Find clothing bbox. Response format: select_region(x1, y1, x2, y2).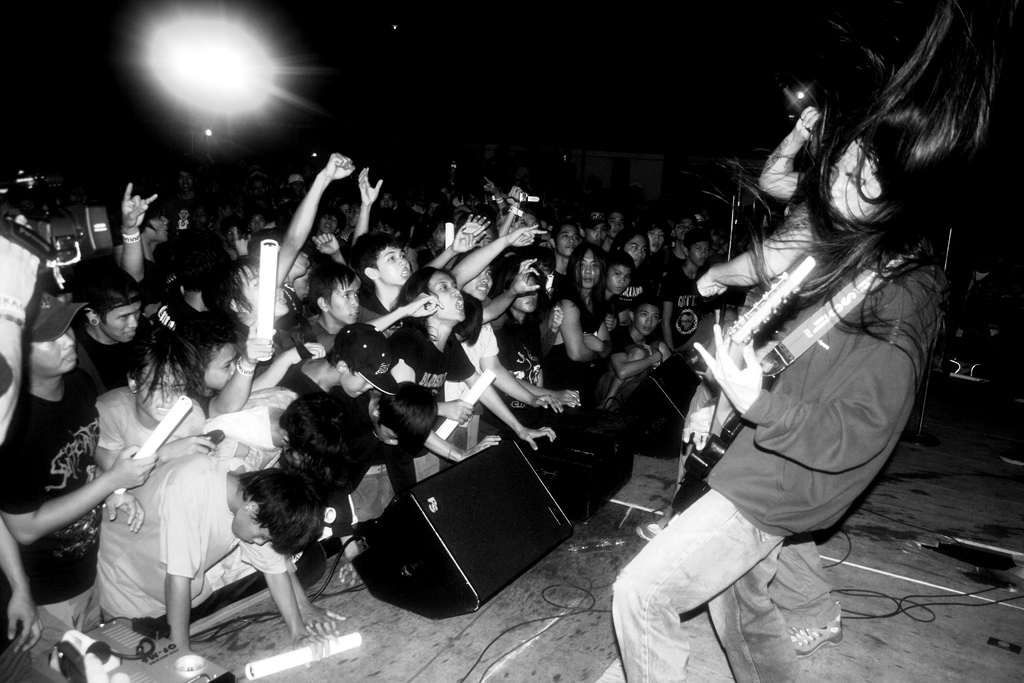
select_region(650, 169, 948, 619).
